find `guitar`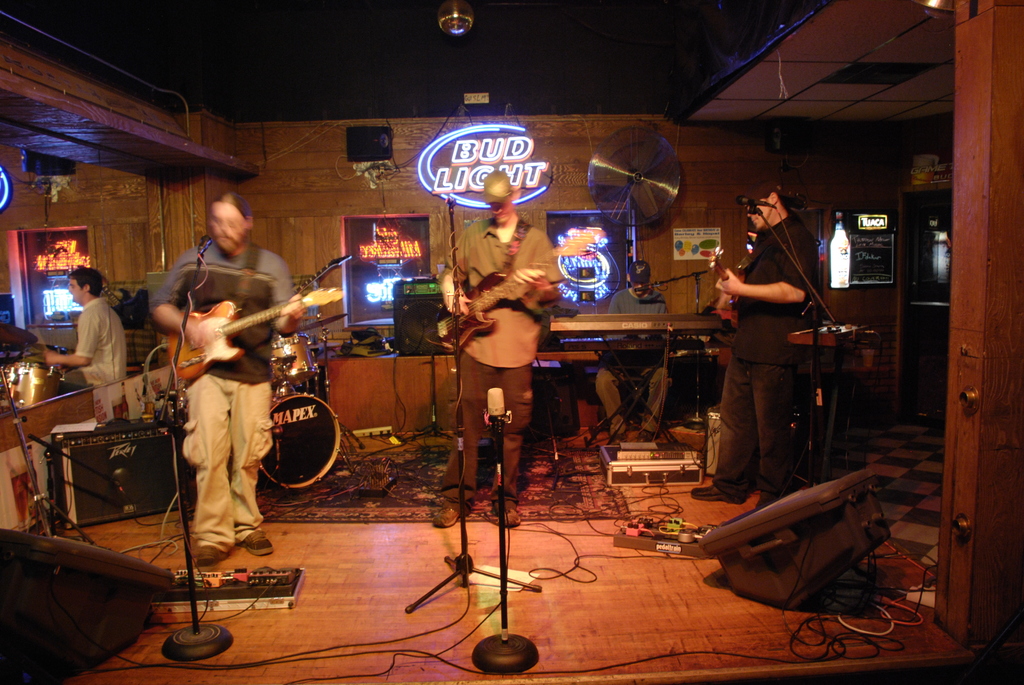
(426, 255, 544, 363)
